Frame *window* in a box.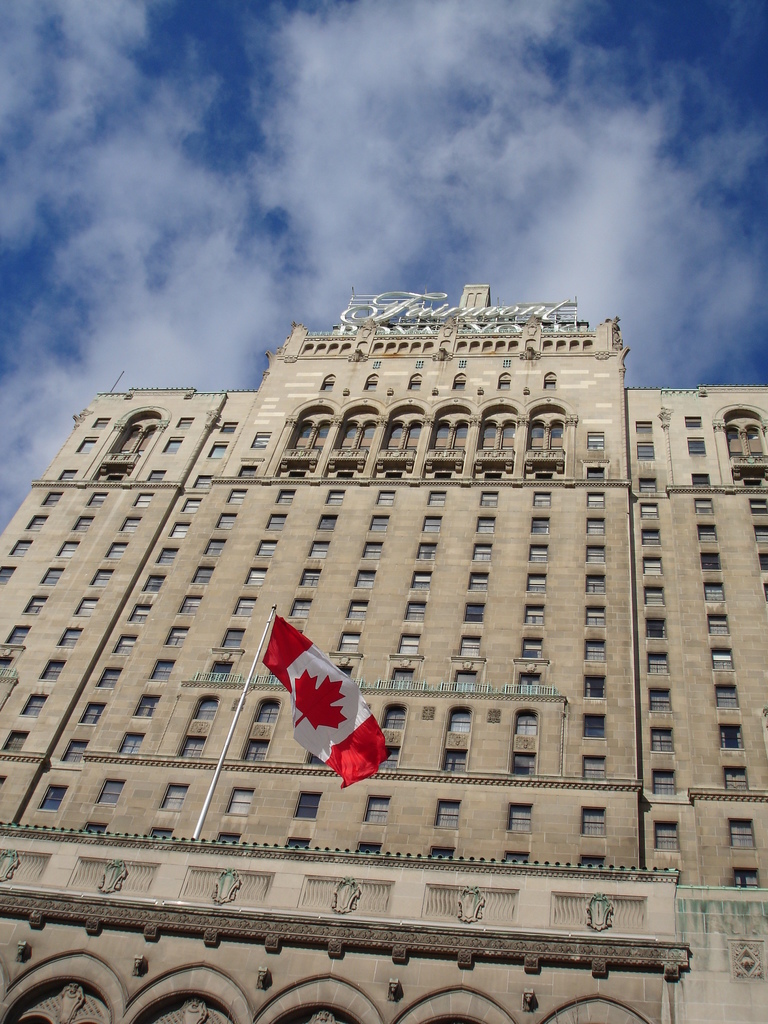
{"left": 161, "top": 783, "right": 186, "bottom": 810}.
